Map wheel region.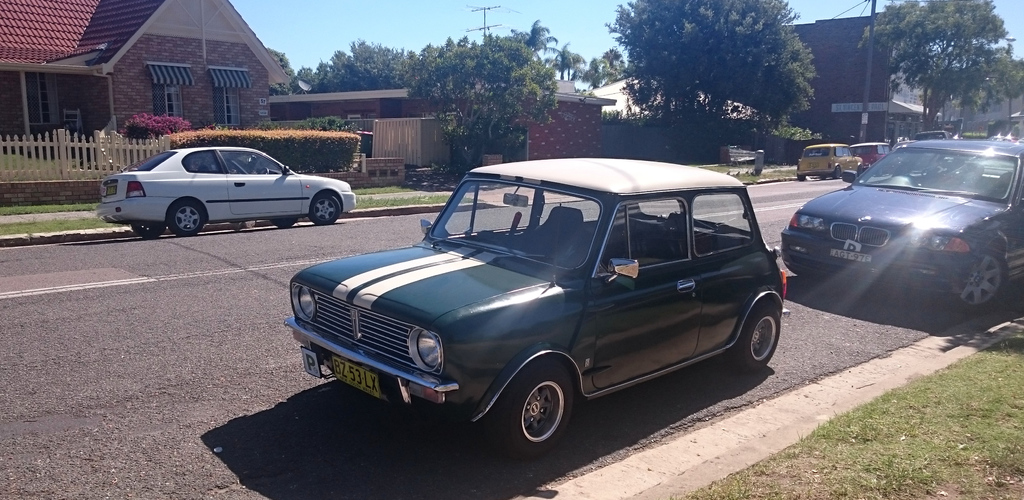
Mapped to x1=797, y1=173, x2=808, y2=184.
